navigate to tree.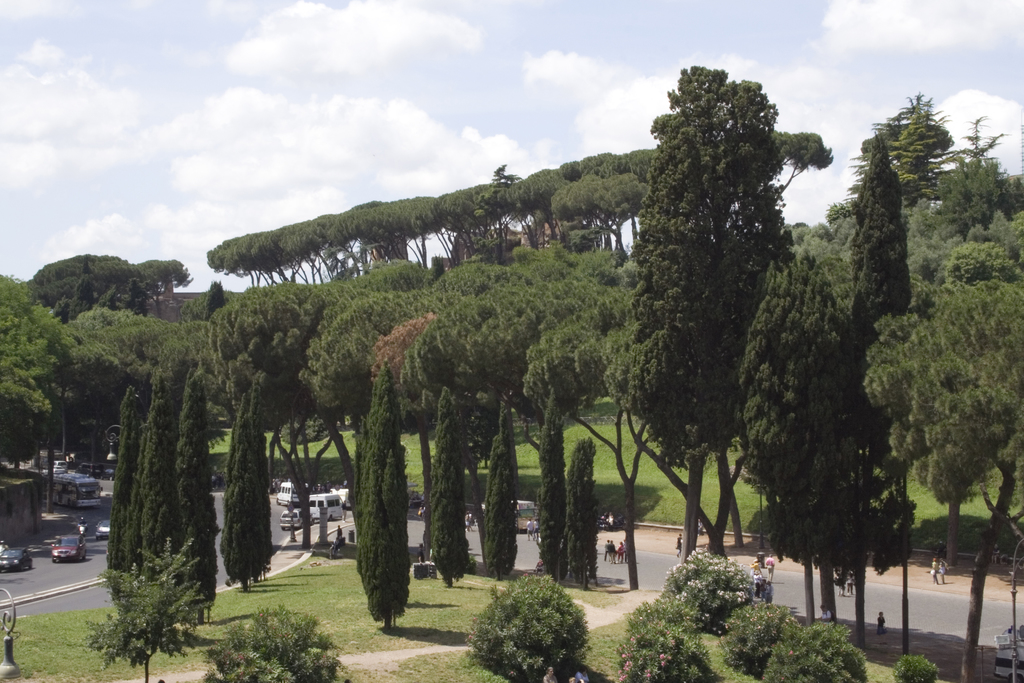
Navigation target: (x1=134, y1=367, x2=182, y2=582).
